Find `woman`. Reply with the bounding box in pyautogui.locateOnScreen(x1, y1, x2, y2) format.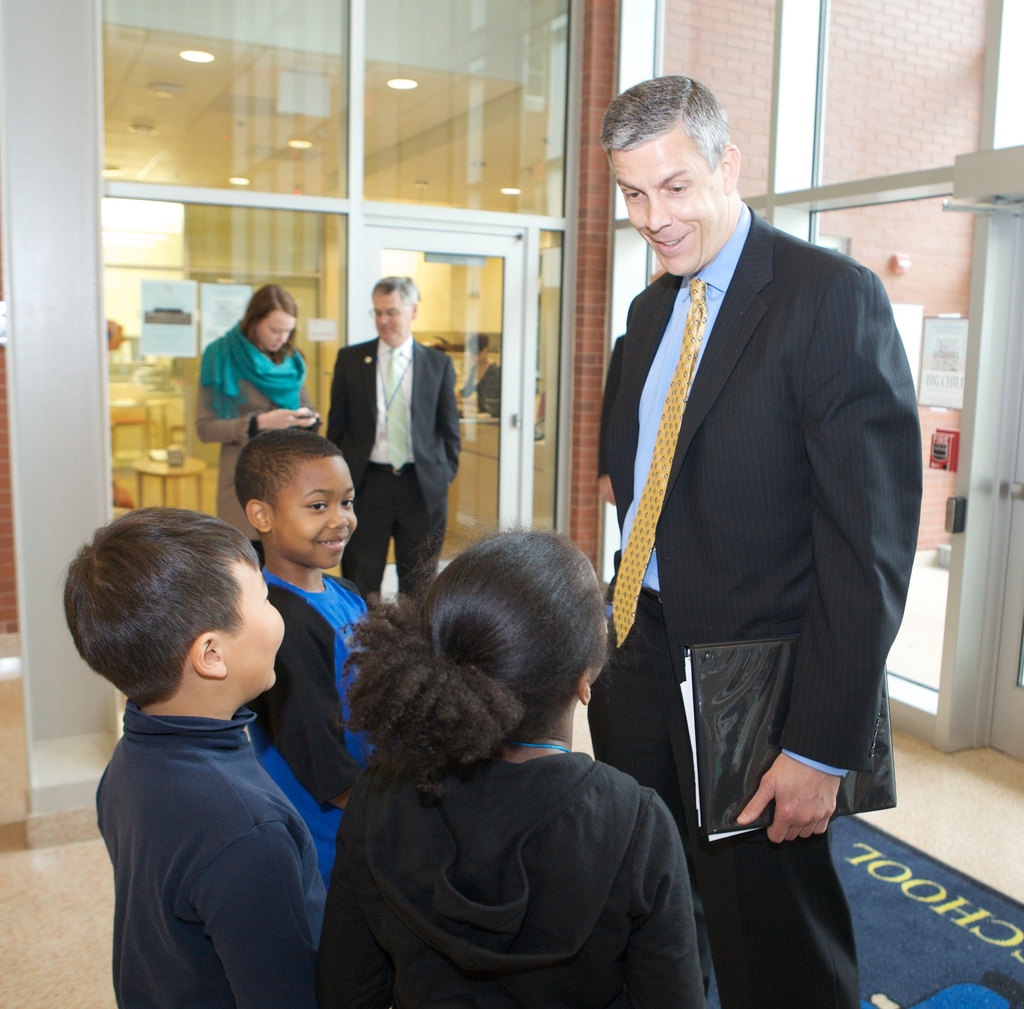
pyautogui.locateOnScreen(196, 280, 318, 559).
